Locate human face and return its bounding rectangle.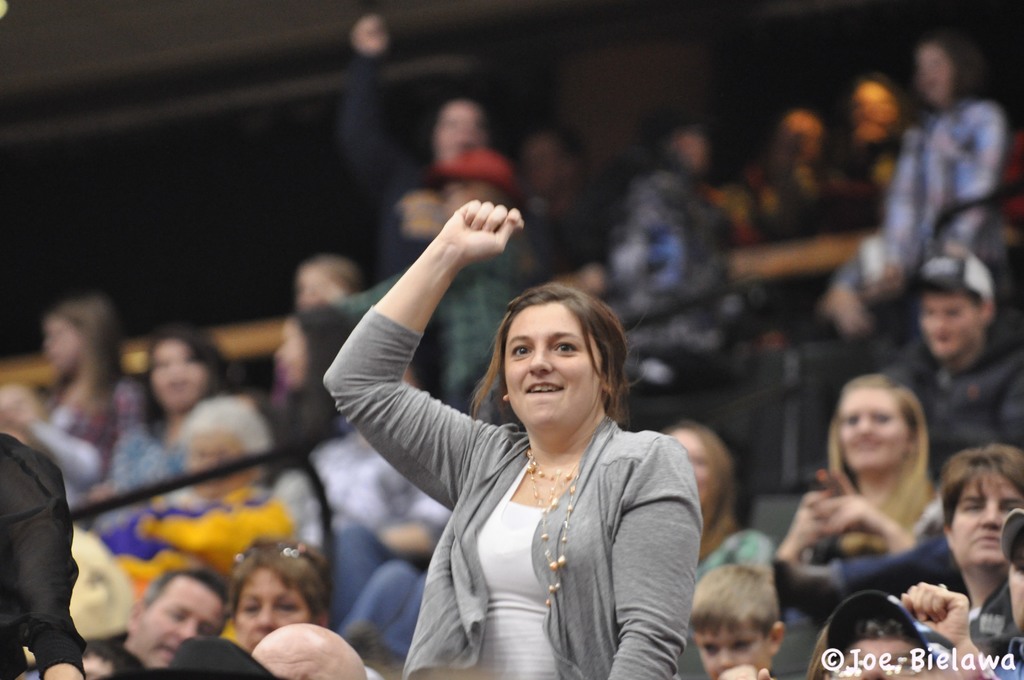
[149, 571, 228, 667].
